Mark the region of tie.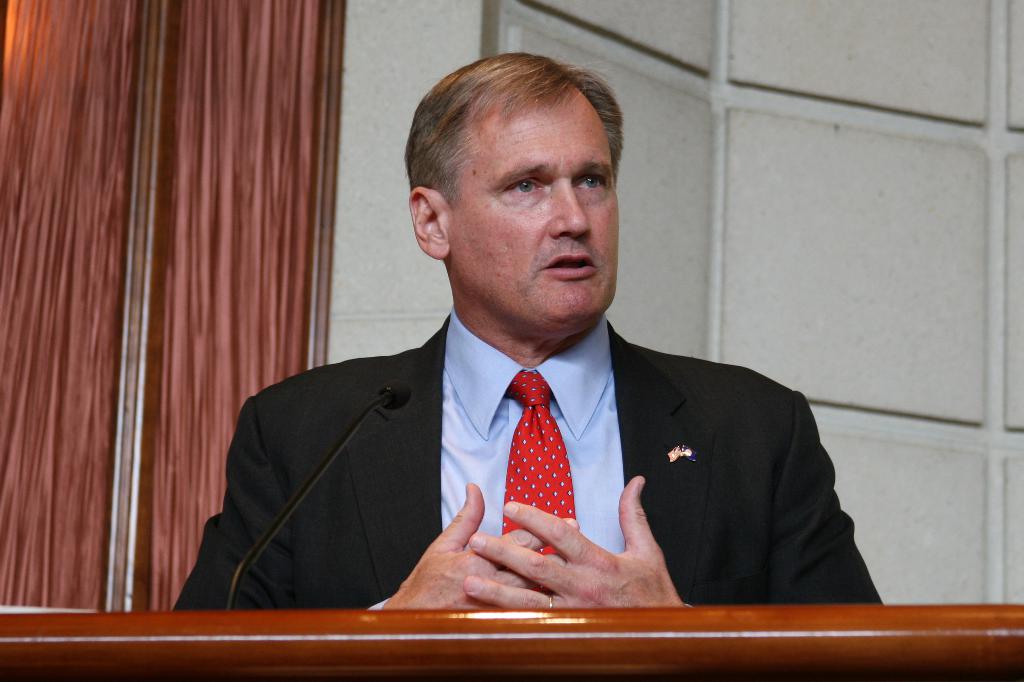
Region: select_region(500, 367, 576, 556).
